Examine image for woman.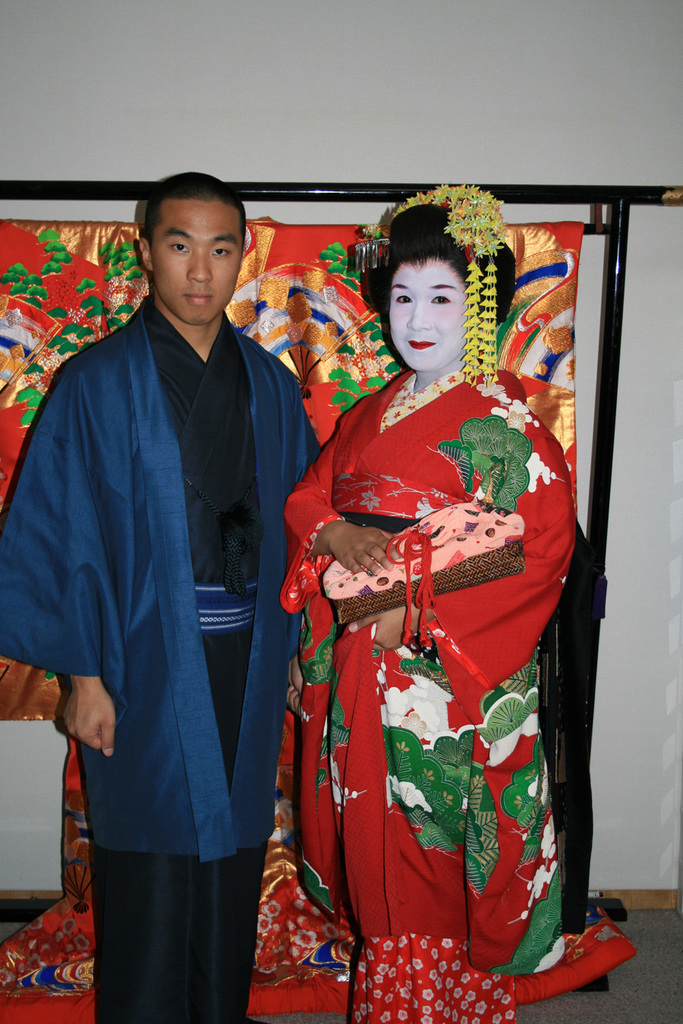
Examination result: bbox(266, 196, 579, 1023).
